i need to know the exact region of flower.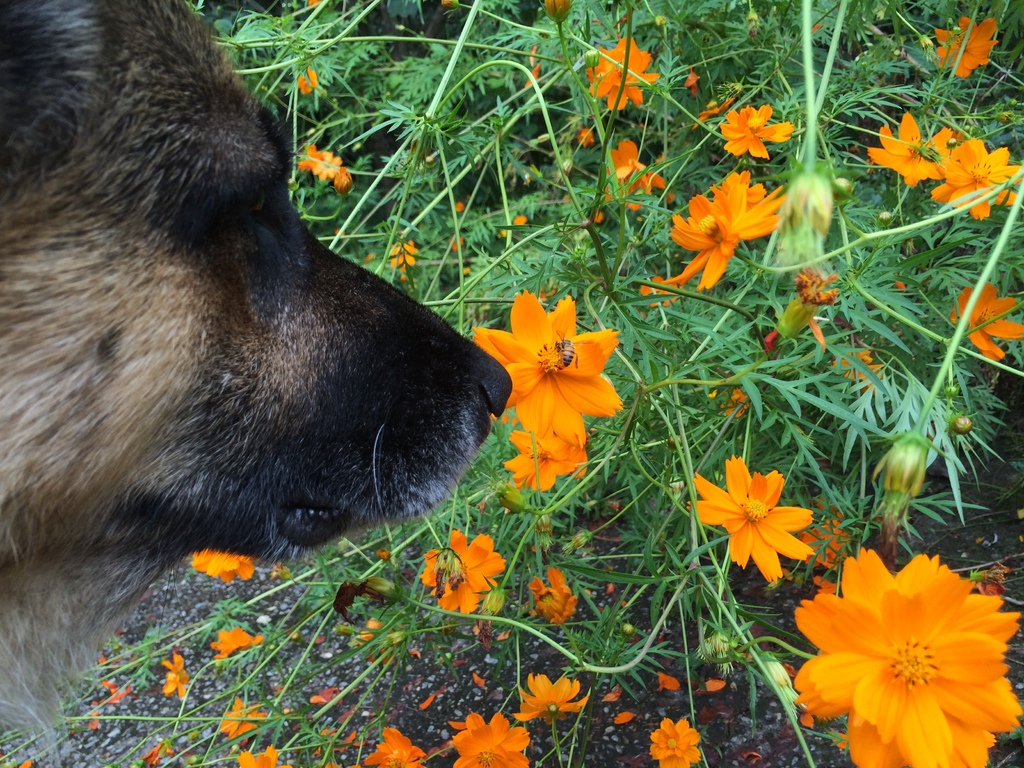
Region: 361:726:428:767.
